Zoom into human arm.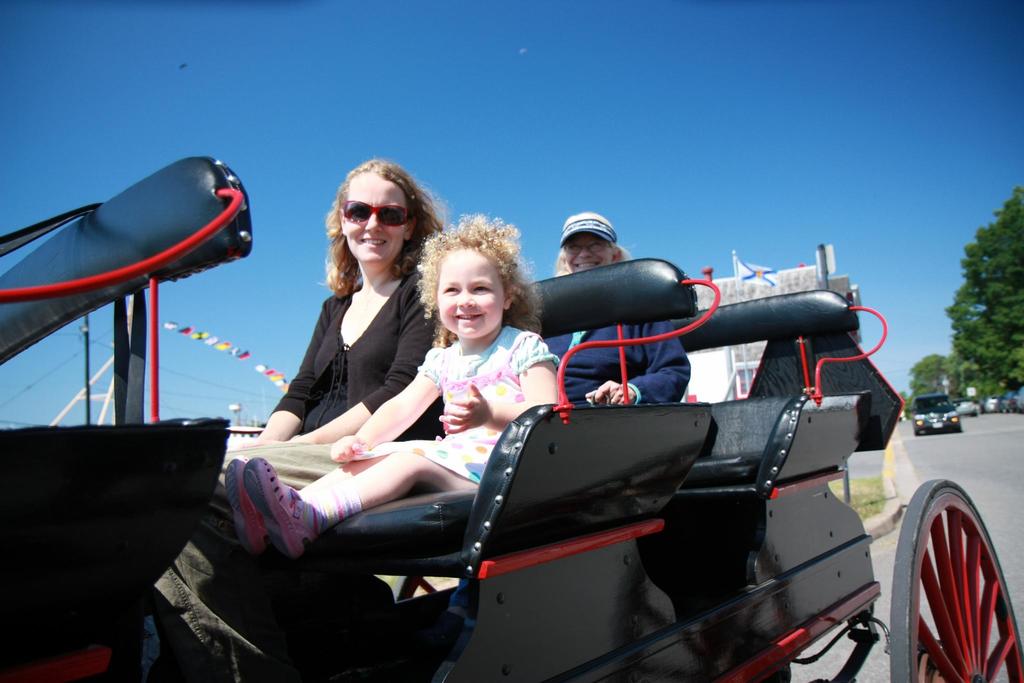
Zoom target: {"left": 437, "top": 337, "right": 559, "bottom": 436}.
